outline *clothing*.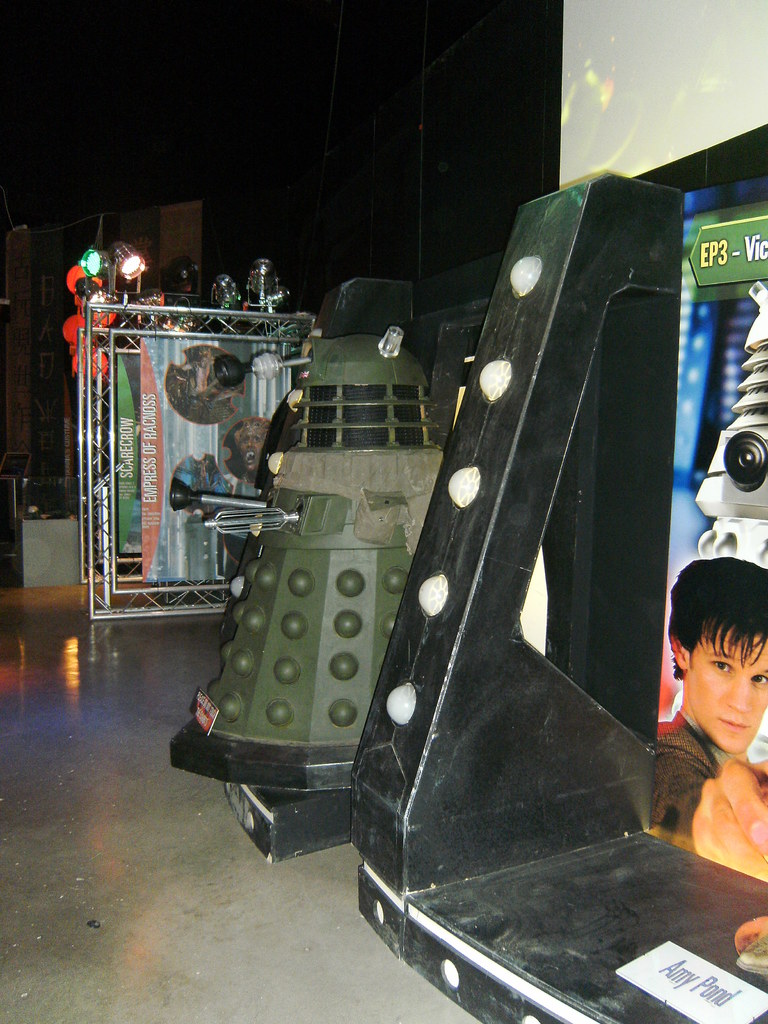
Outline: locate(654, 722, 754, 853).
